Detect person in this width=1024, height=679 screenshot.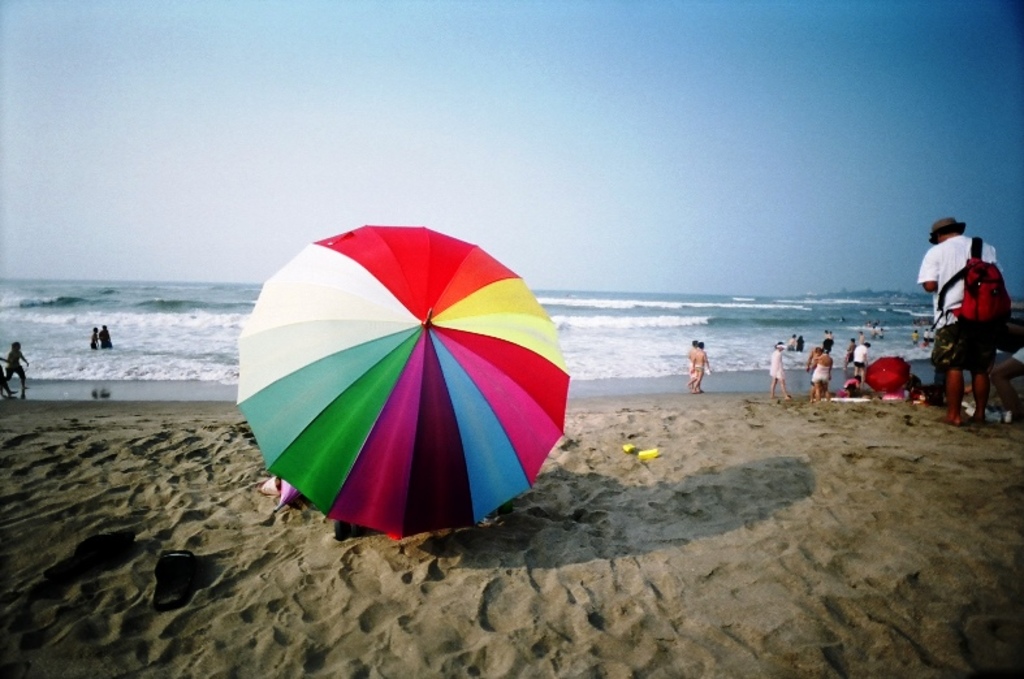
Detection: crop(88, 325, 100, 346).
